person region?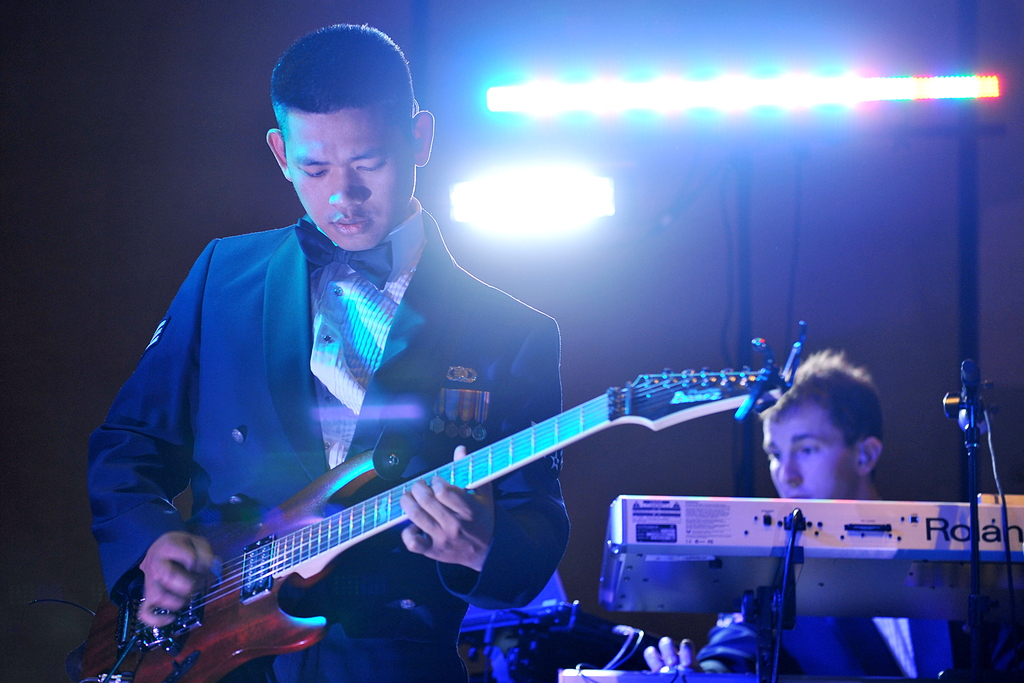
BBox(643, 349, 955, 682)
